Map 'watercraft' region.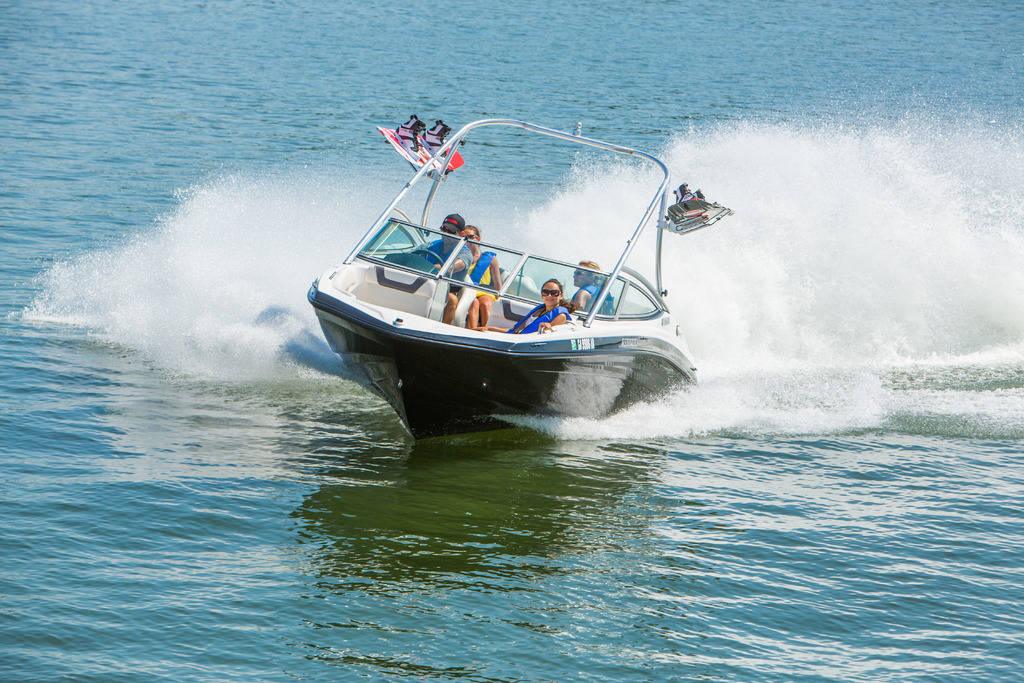
Mapped to 295,103,741,415.
